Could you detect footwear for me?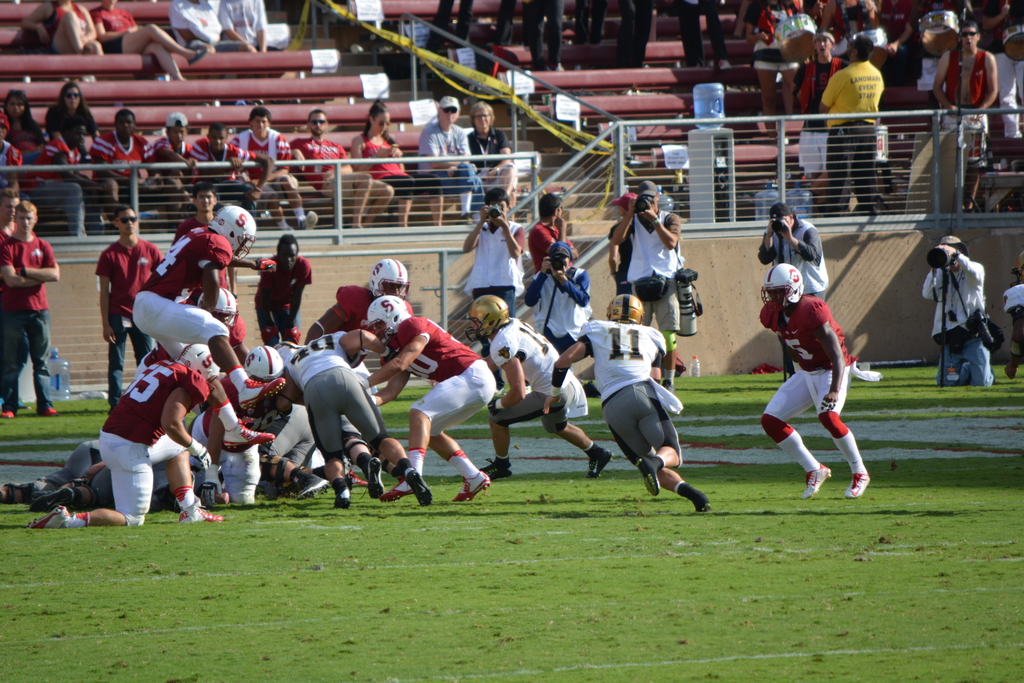
Detection result: [x1=0, y1=484, x2=16, y2=502].
